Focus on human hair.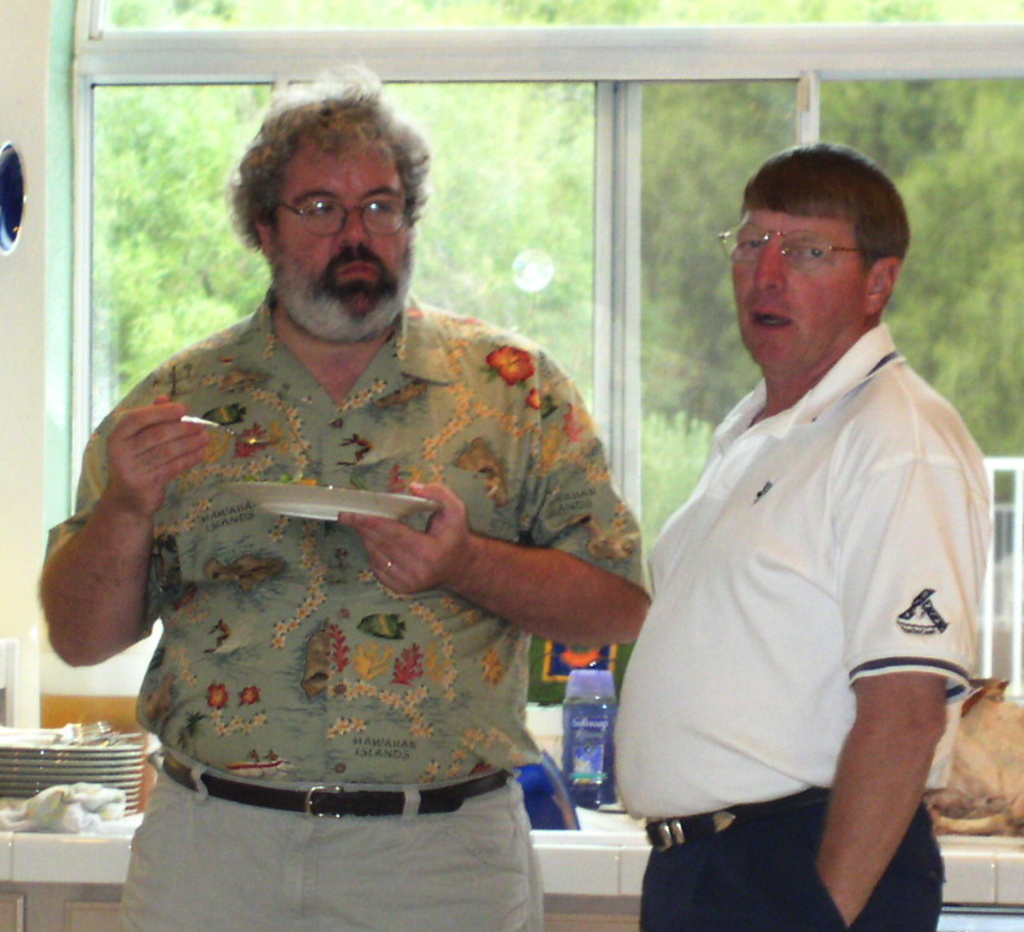
Focused at l=742, t=139, r=912, b=263.
